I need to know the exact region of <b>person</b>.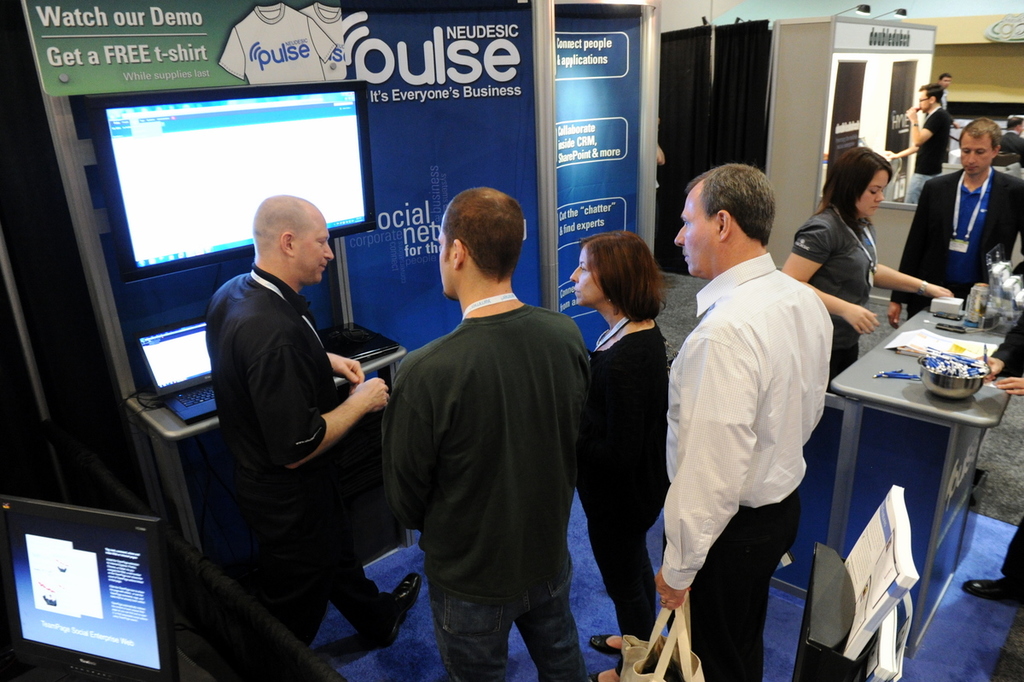
Region: bbox=(774, 144, 957, 358).
